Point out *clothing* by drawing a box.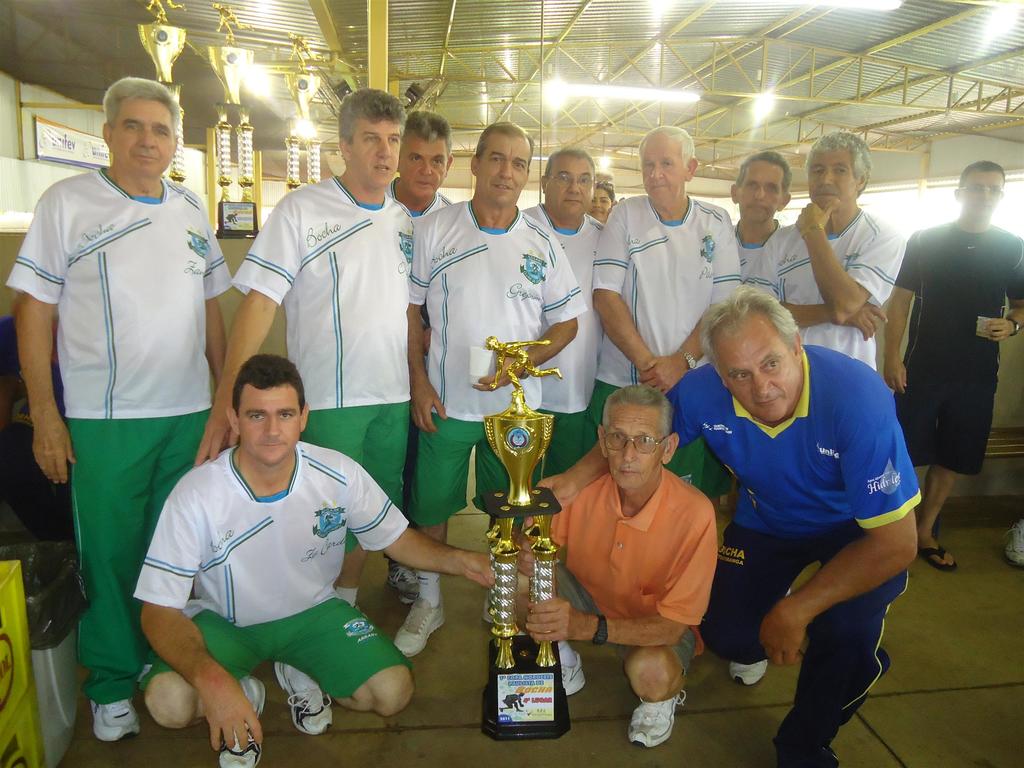
(x1=237, y1=179, x2=424, y2=411).
